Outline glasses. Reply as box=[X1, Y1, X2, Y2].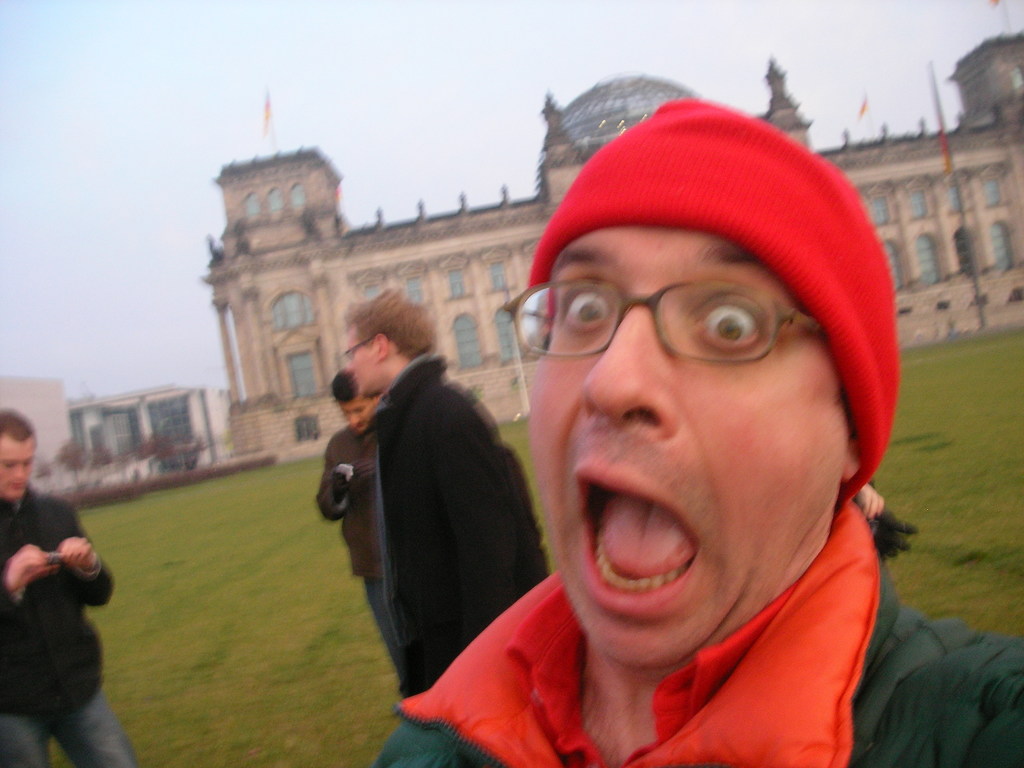
box=[345, 332, 388, 359].
